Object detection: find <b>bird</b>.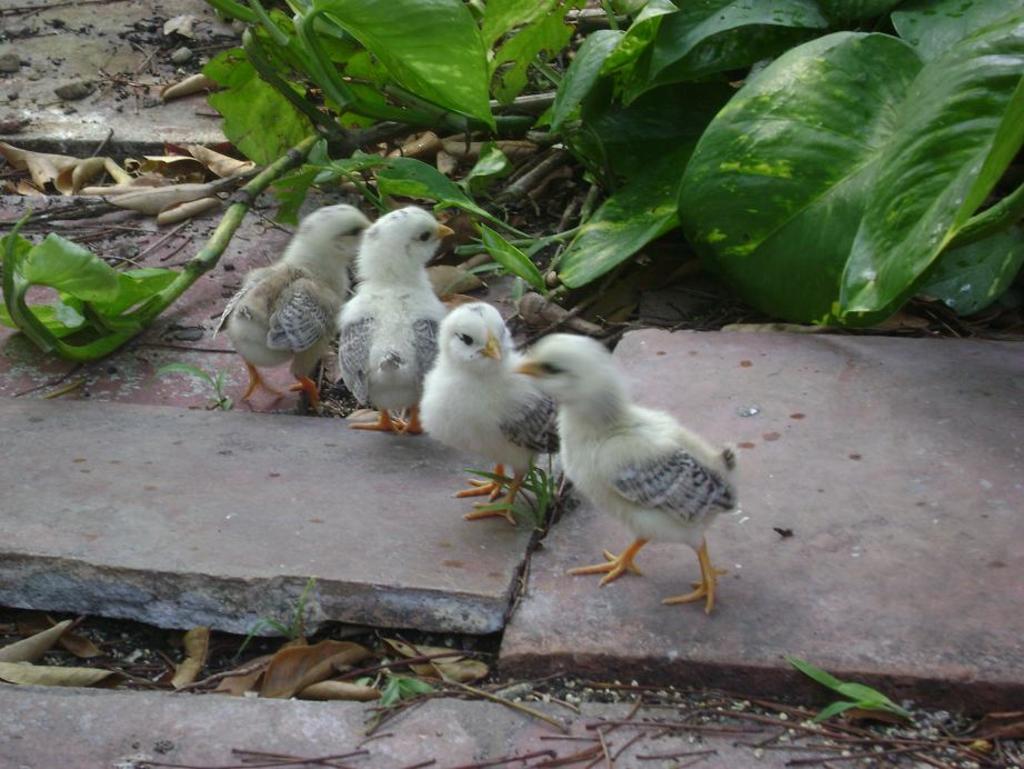
BBox(209, 198, 378, 411).
